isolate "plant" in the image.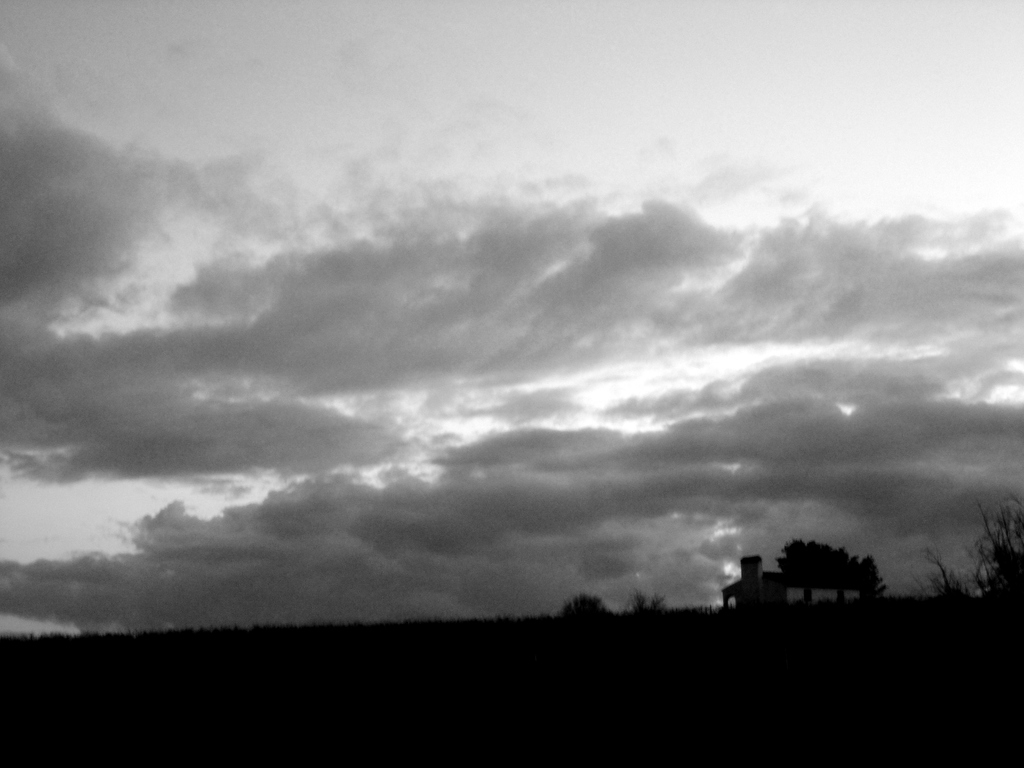
Isolated region: BBox(619, 585, 666, 613).
